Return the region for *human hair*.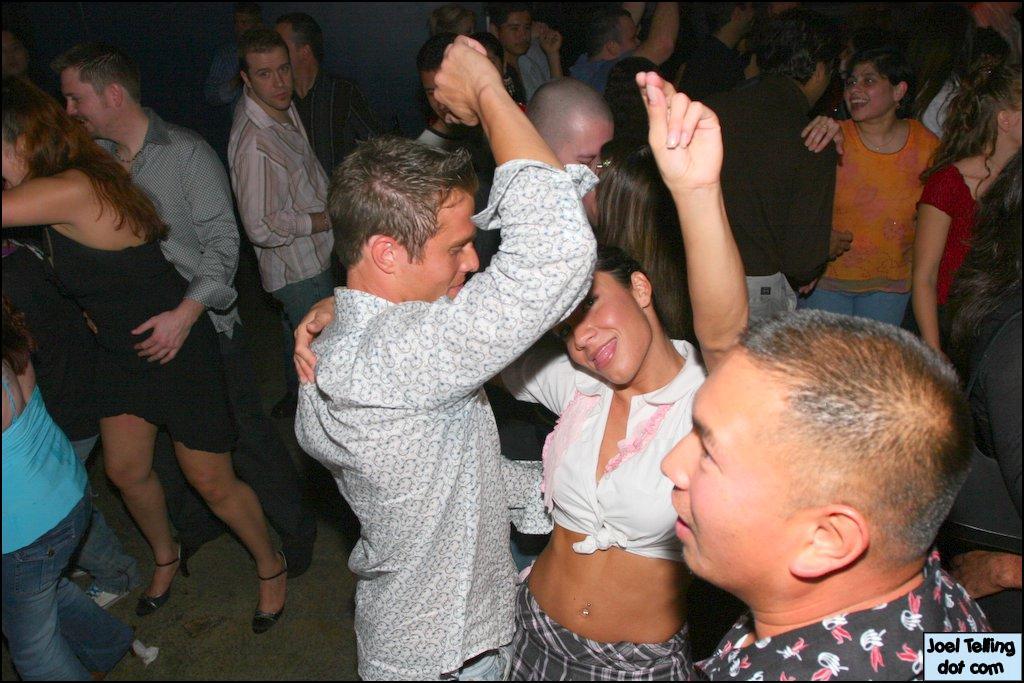
{"x1": 843, "y1": 46, "x2": 911, "y2": 90}.
